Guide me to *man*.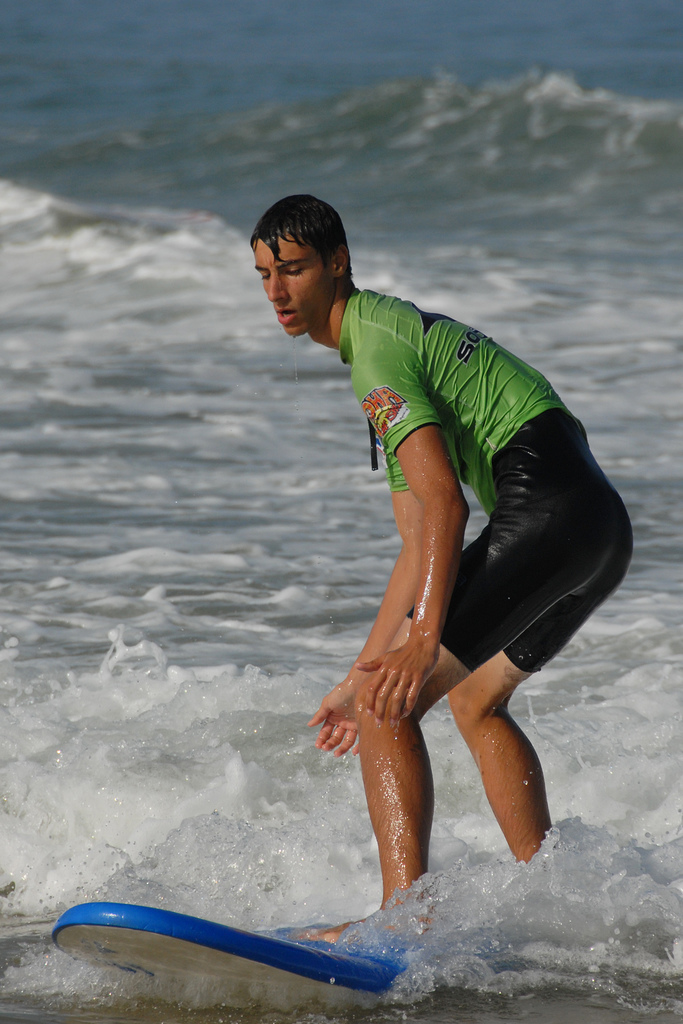
Guidance: region(234, 212, 608, 927).
